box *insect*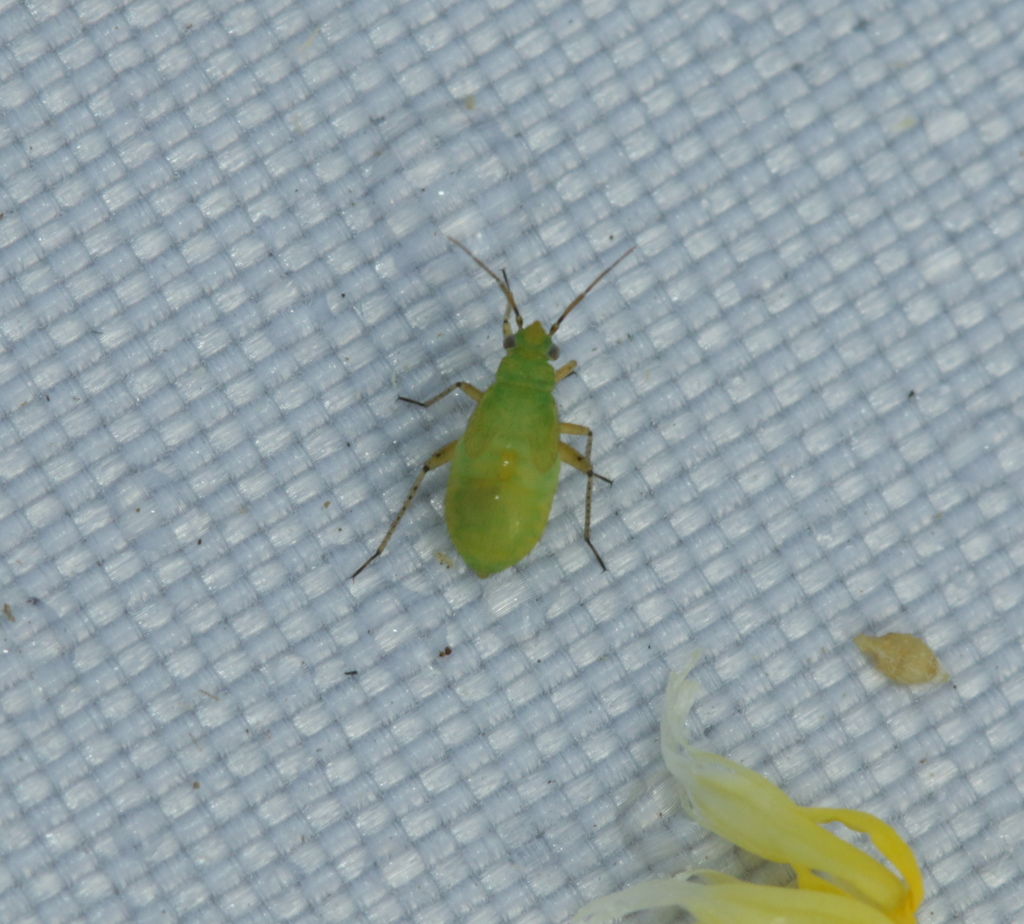
[350, 230, 641, 588]
